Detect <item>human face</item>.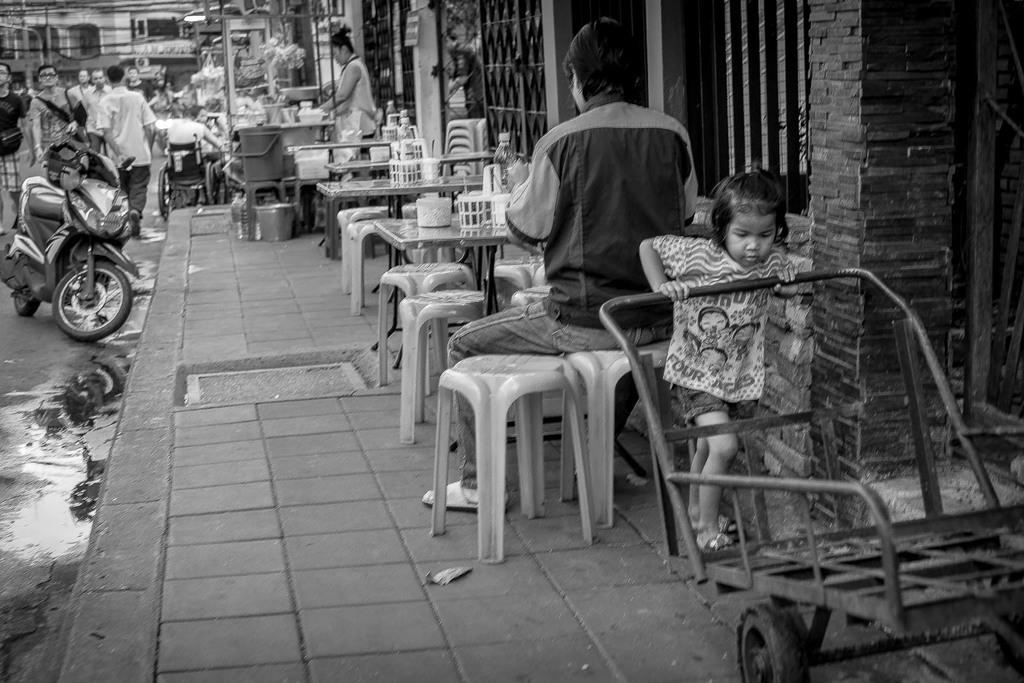
Detected at [x1=726, y1=206, x2=778, y2=265].
